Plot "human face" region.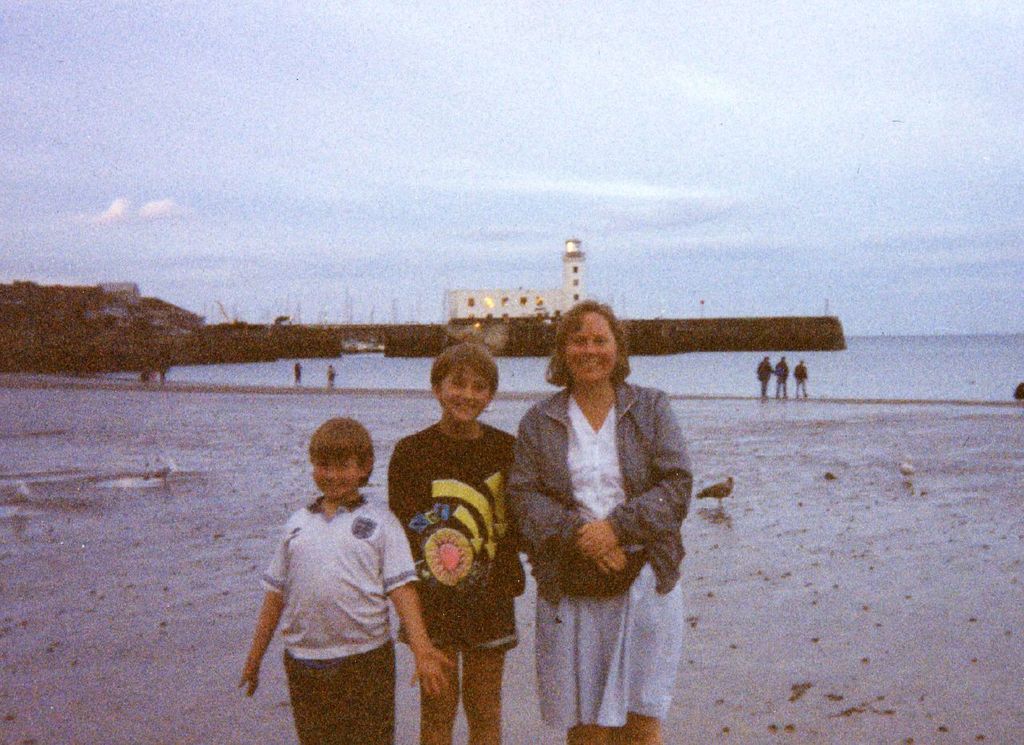
Plotted at {"x1": 560, "y1": 310, "x2": 621, "y2": 388}.
